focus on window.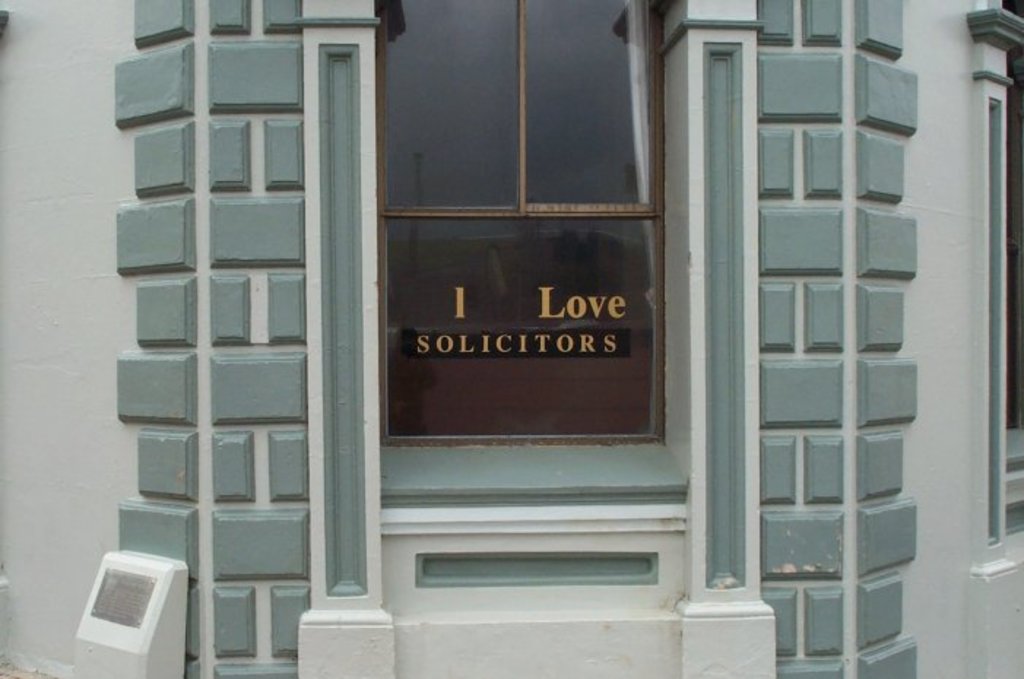
Focused at bbox(372, 0, 666, 450).
